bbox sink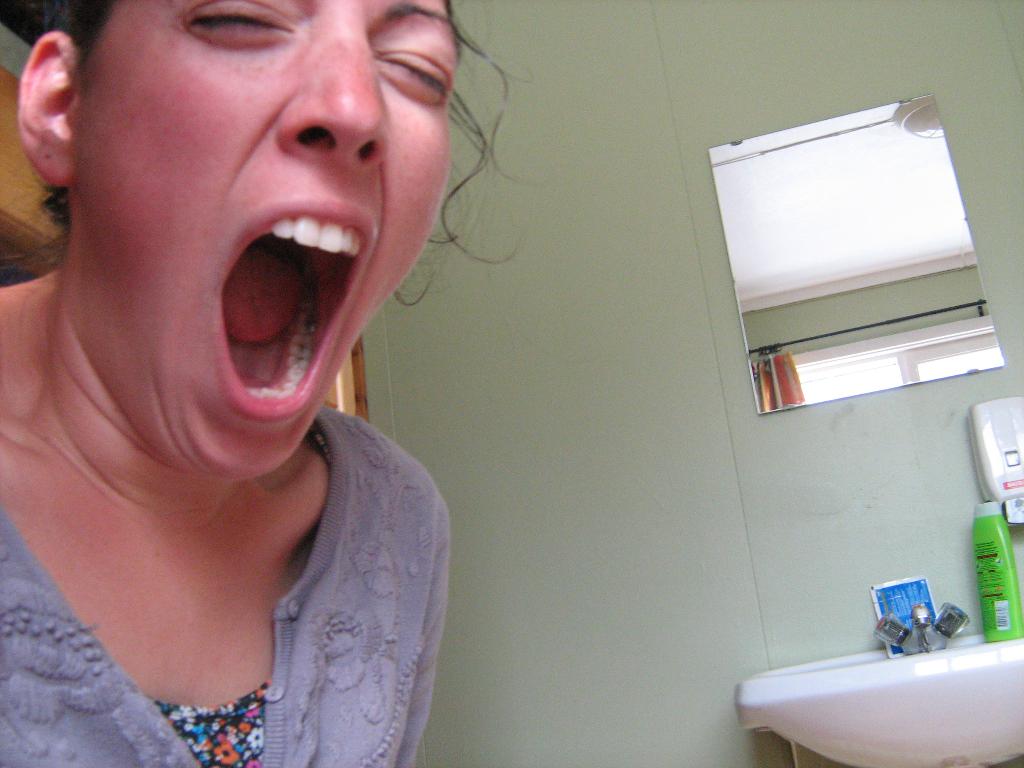
region(754, 576, 1021, 762)
